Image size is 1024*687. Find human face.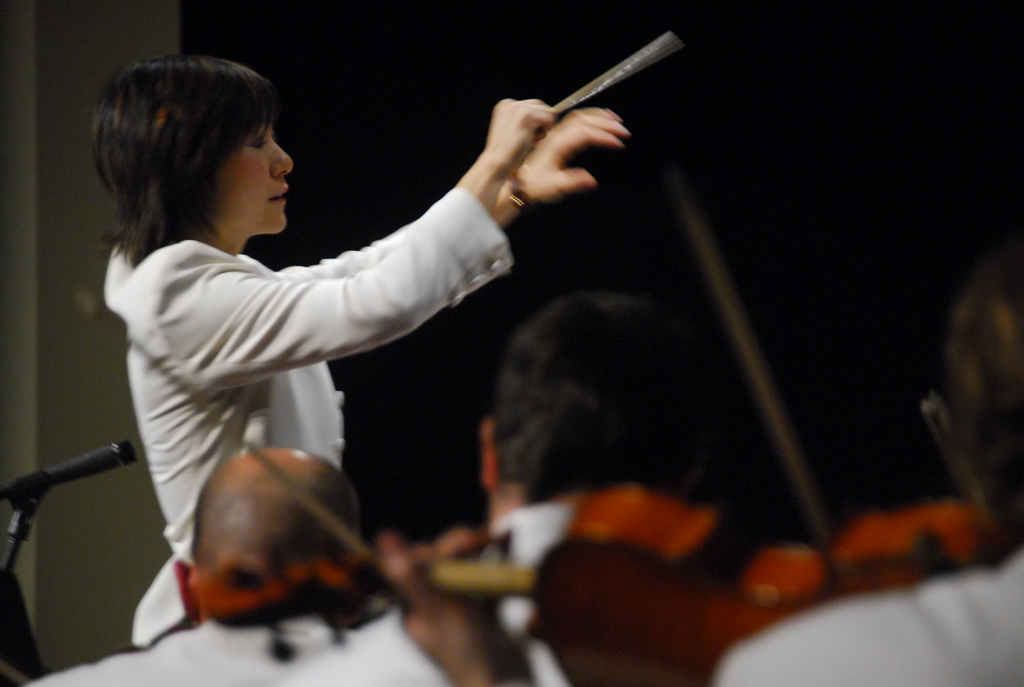
(213, 119, 292, 235).
